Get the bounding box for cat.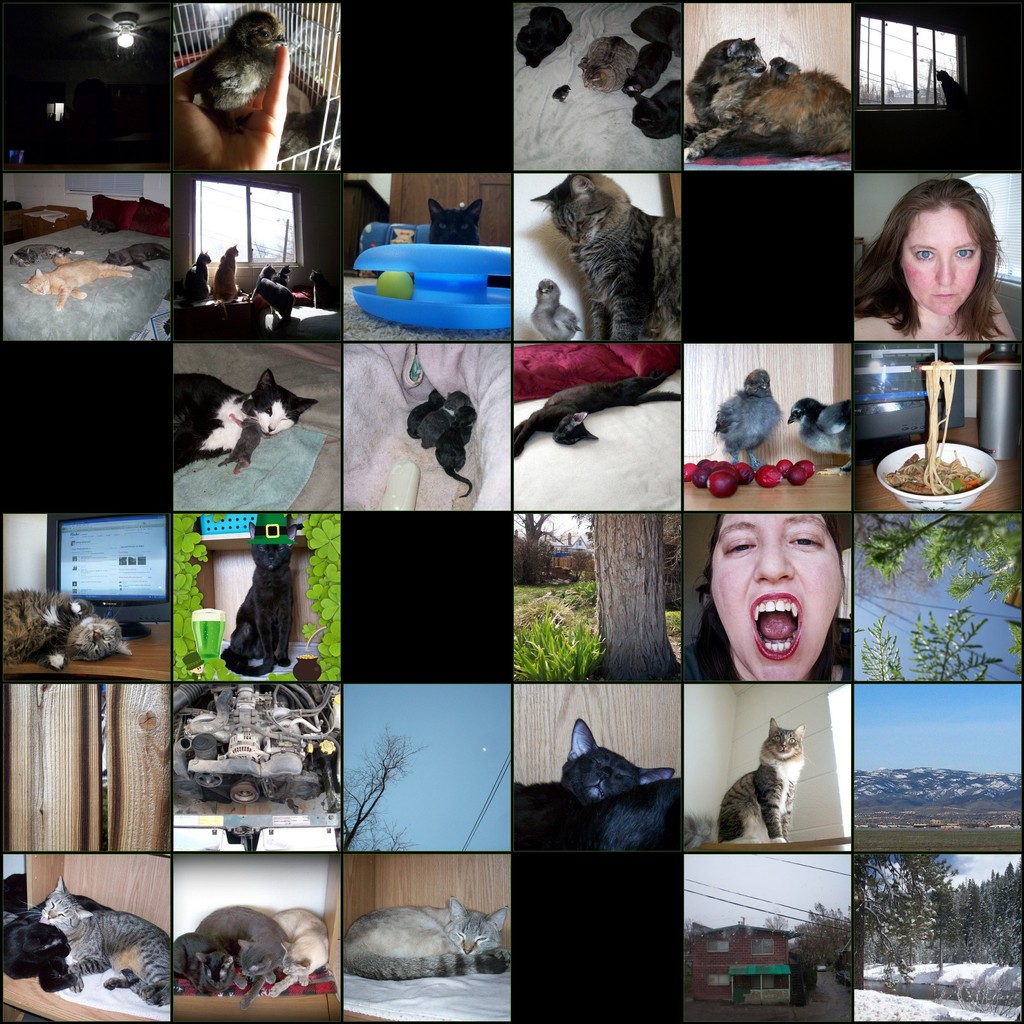
select_region(22, 258, 128, 310).
